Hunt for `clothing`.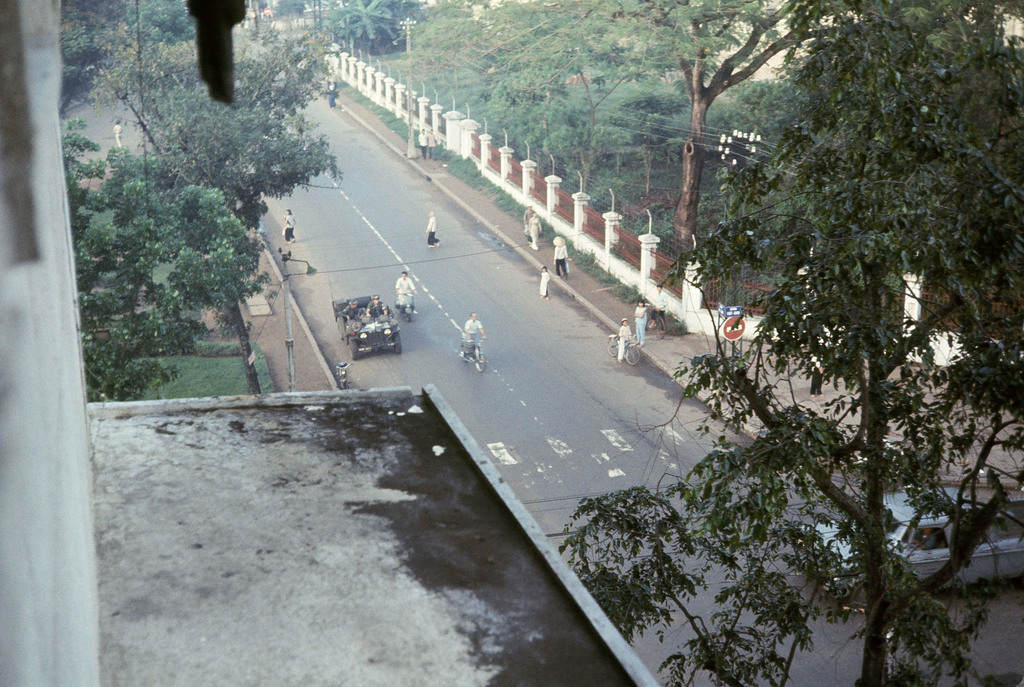
Hunted down at box(554, 243, 568, 276).
